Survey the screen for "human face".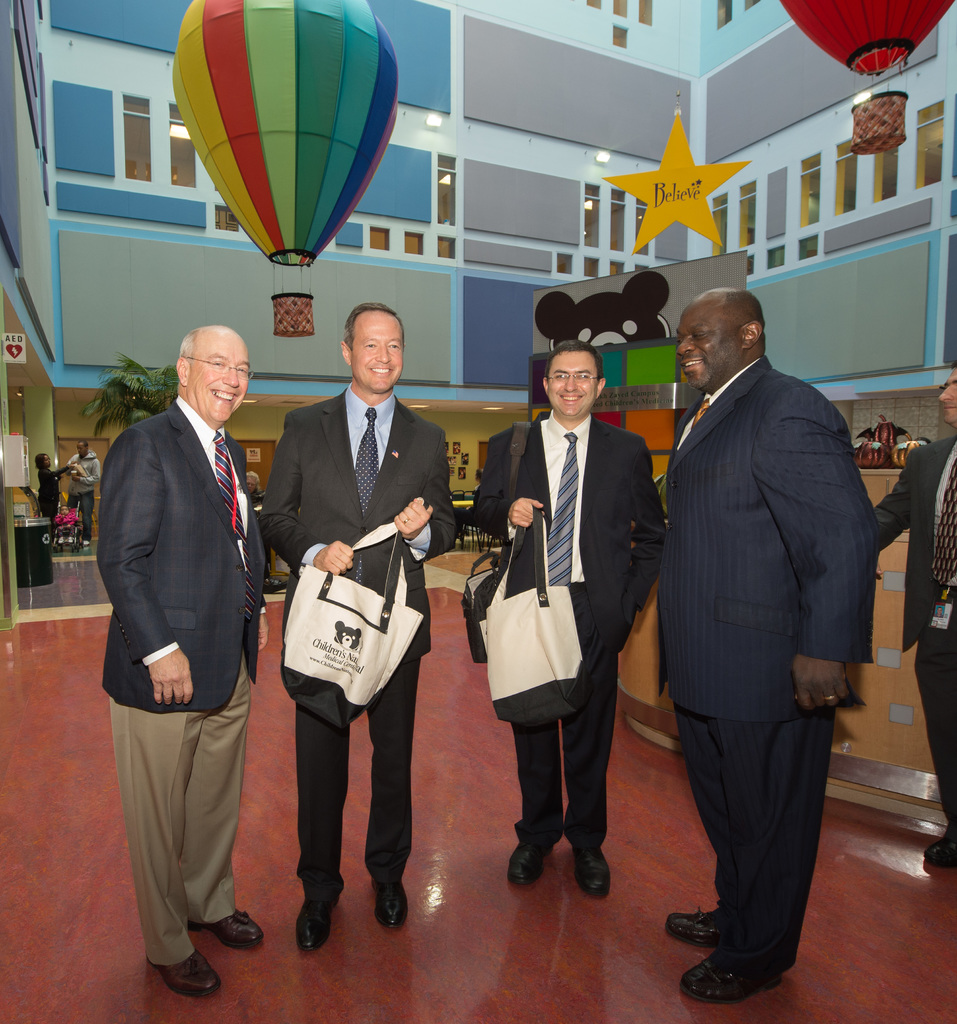
Survey found: region(676, 299, 740, 391).
